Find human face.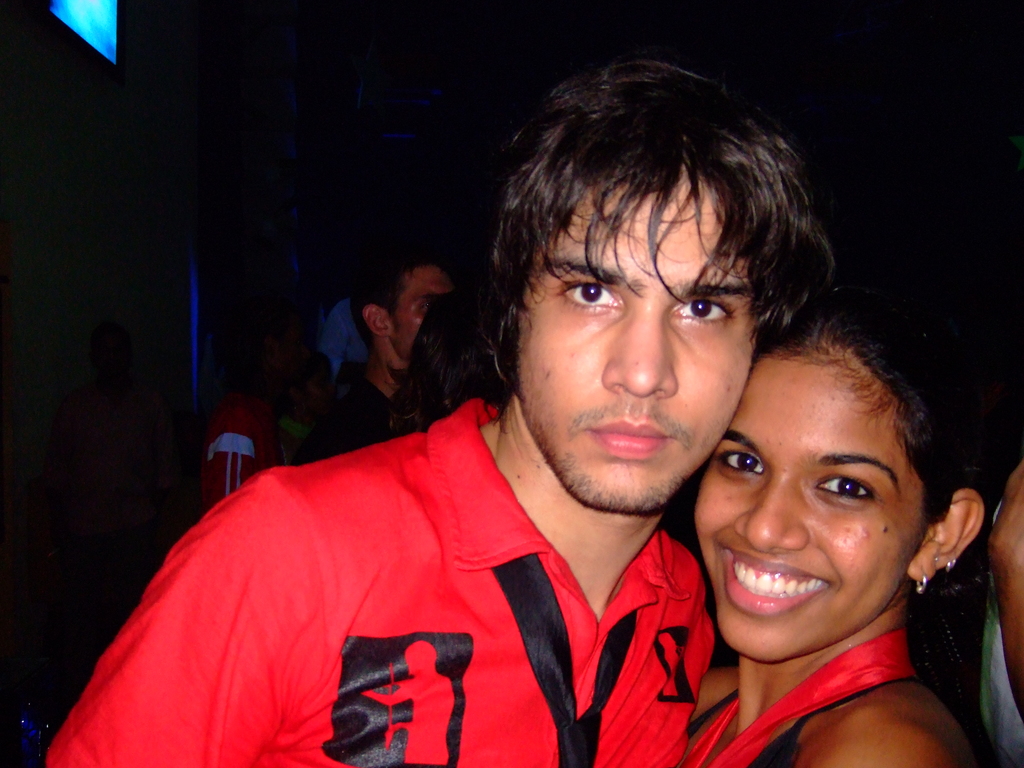
l=524, t=182, r=762, b=504.
